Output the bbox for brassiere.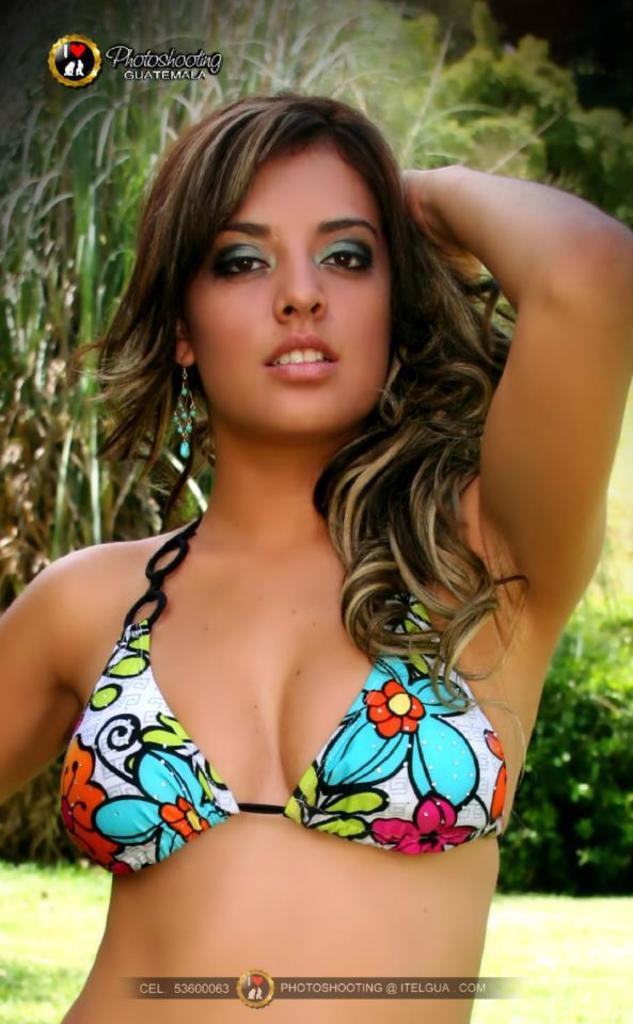
[left=51, top=503, right=511, bottom=885].
